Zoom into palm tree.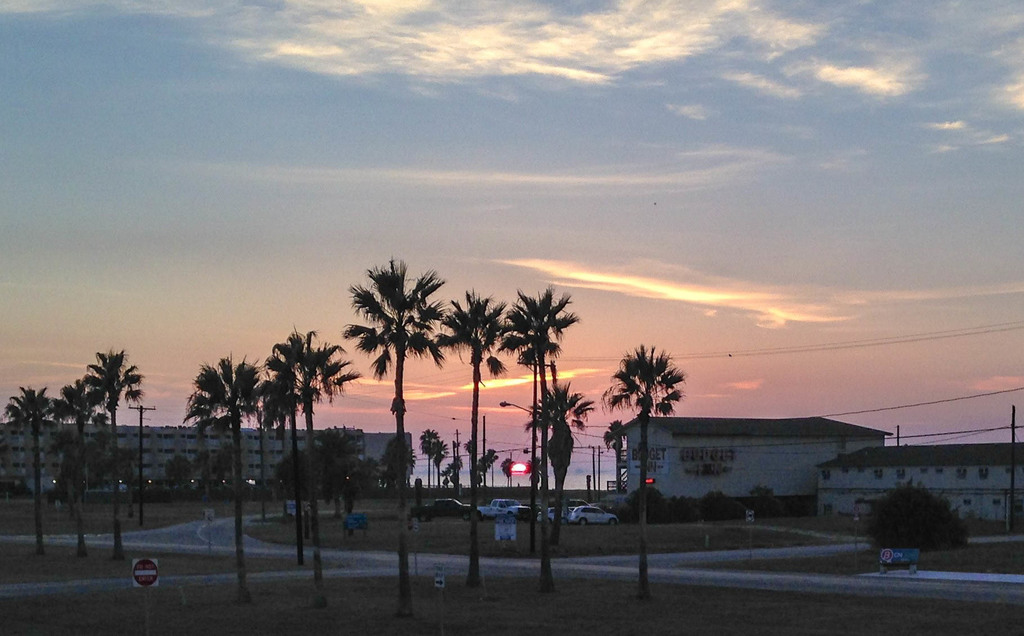
Zoom target: [539, 380, 586, 576].
